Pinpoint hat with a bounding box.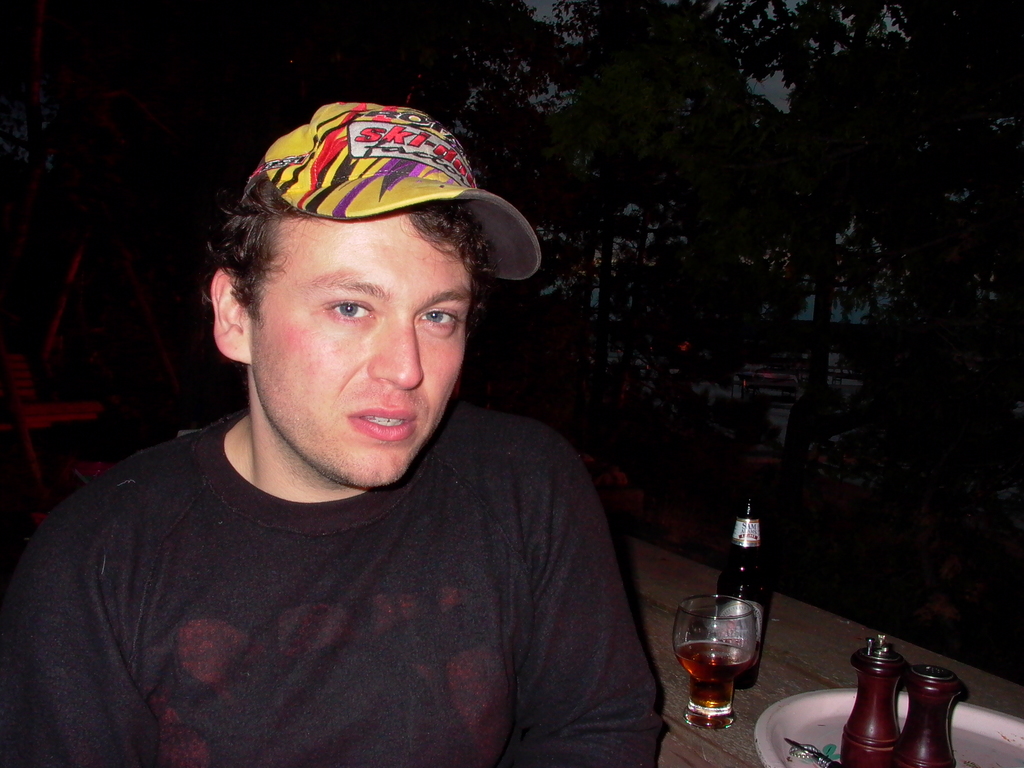
[245,98,545,281].
